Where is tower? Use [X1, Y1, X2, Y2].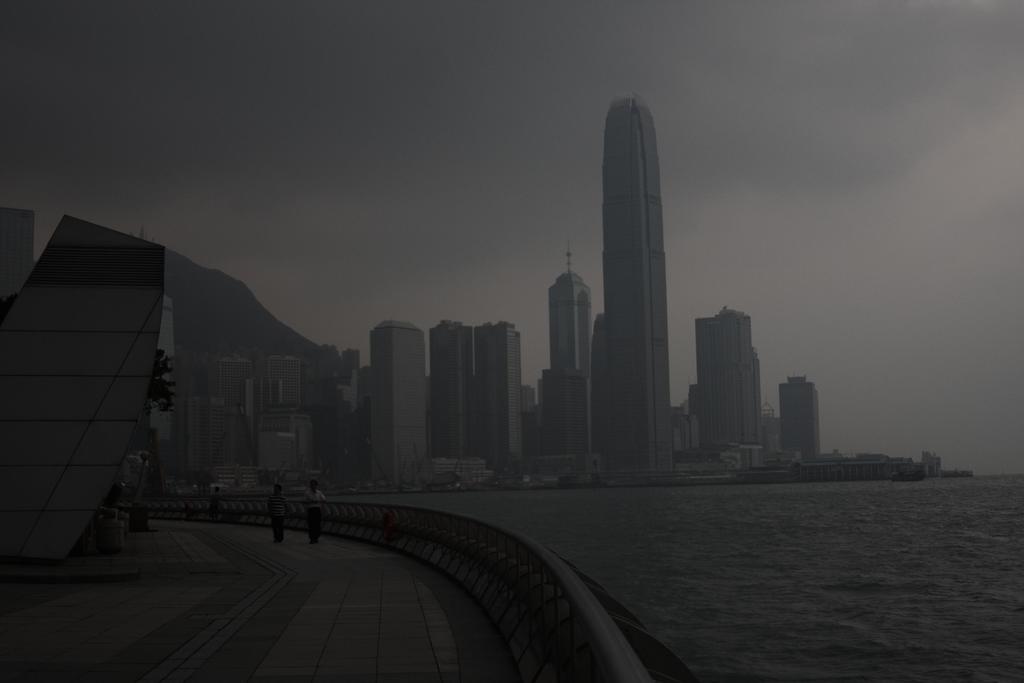
[781, 379, 825, 469].
